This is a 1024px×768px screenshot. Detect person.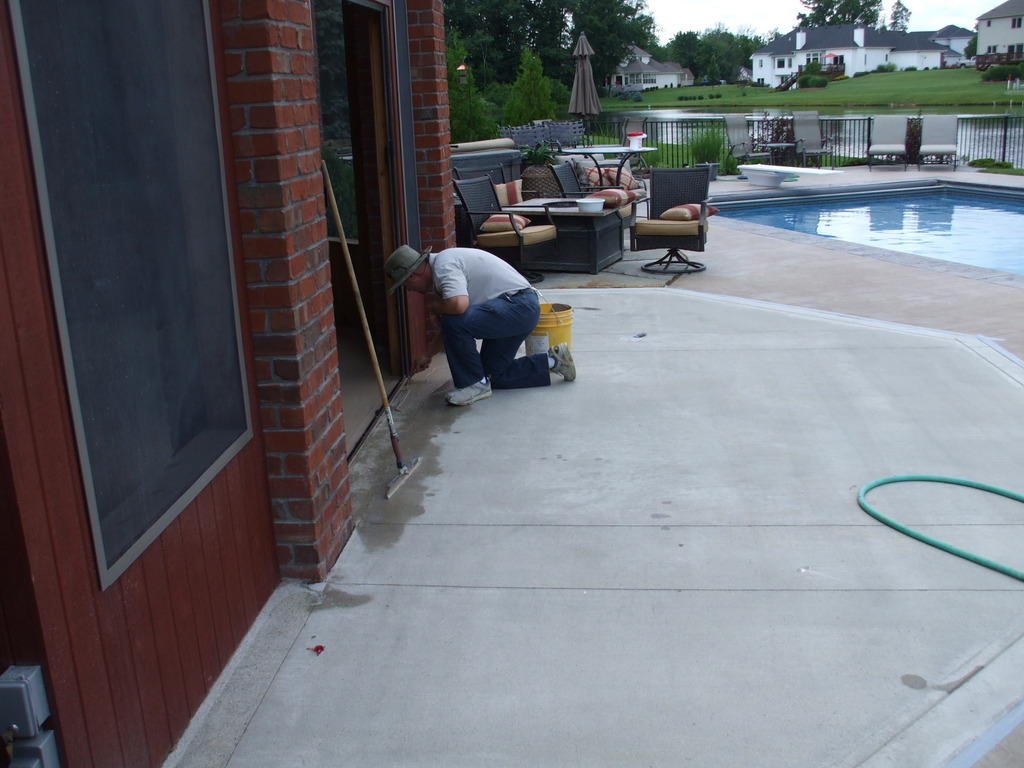
x1=425, y1=224, x2=572, y2=413.
